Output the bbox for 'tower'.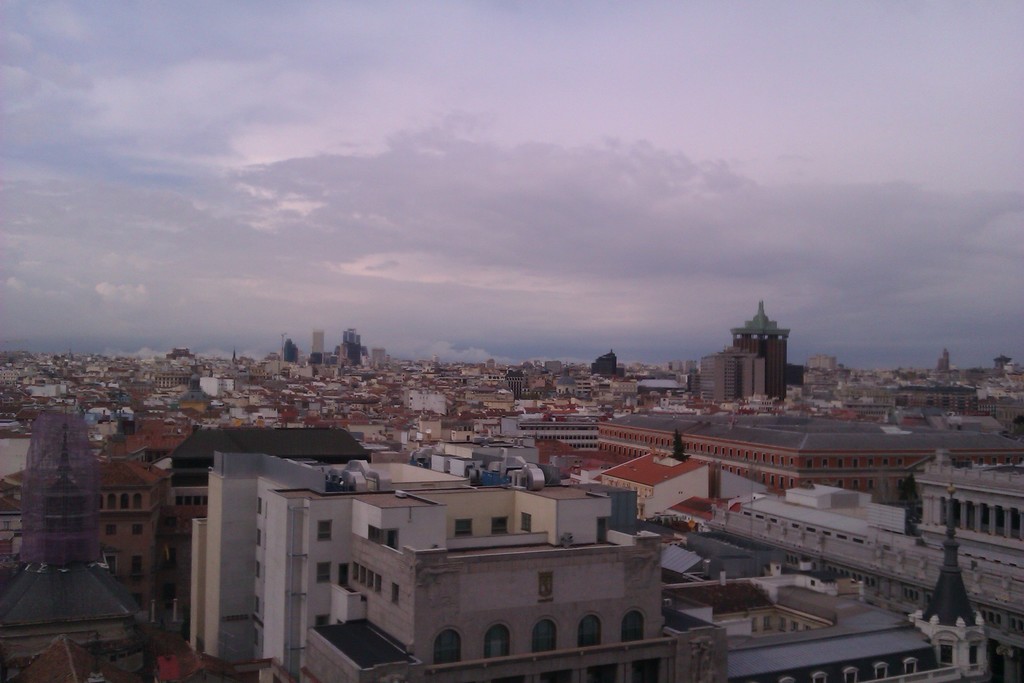
box=[729, 292, 794, 393].
